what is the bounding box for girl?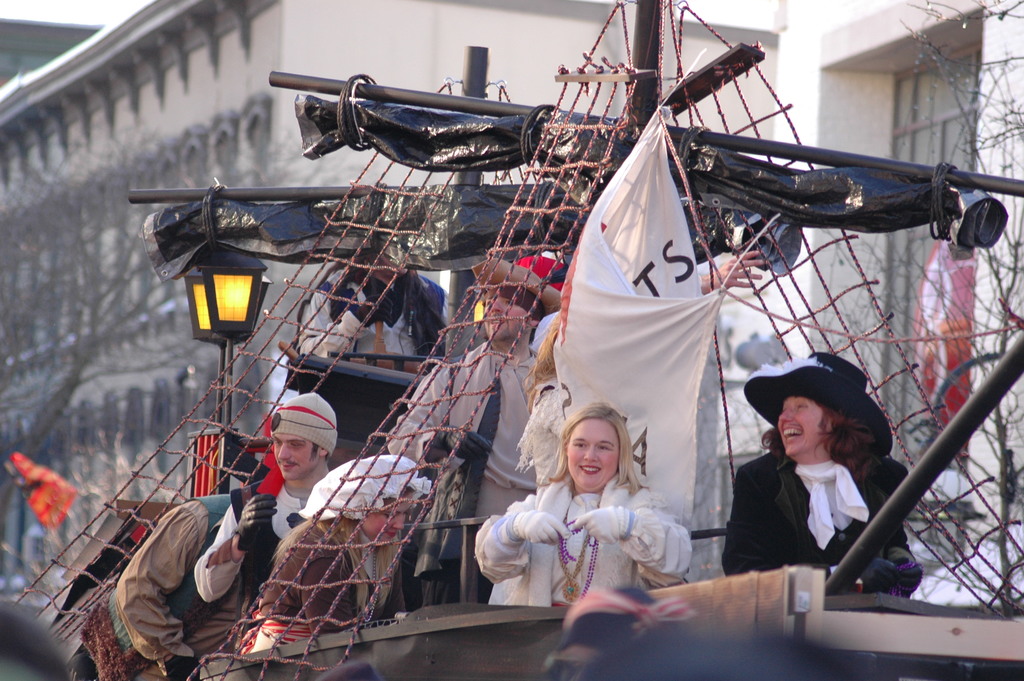
<region>474, 406, 691, 607</region>.
